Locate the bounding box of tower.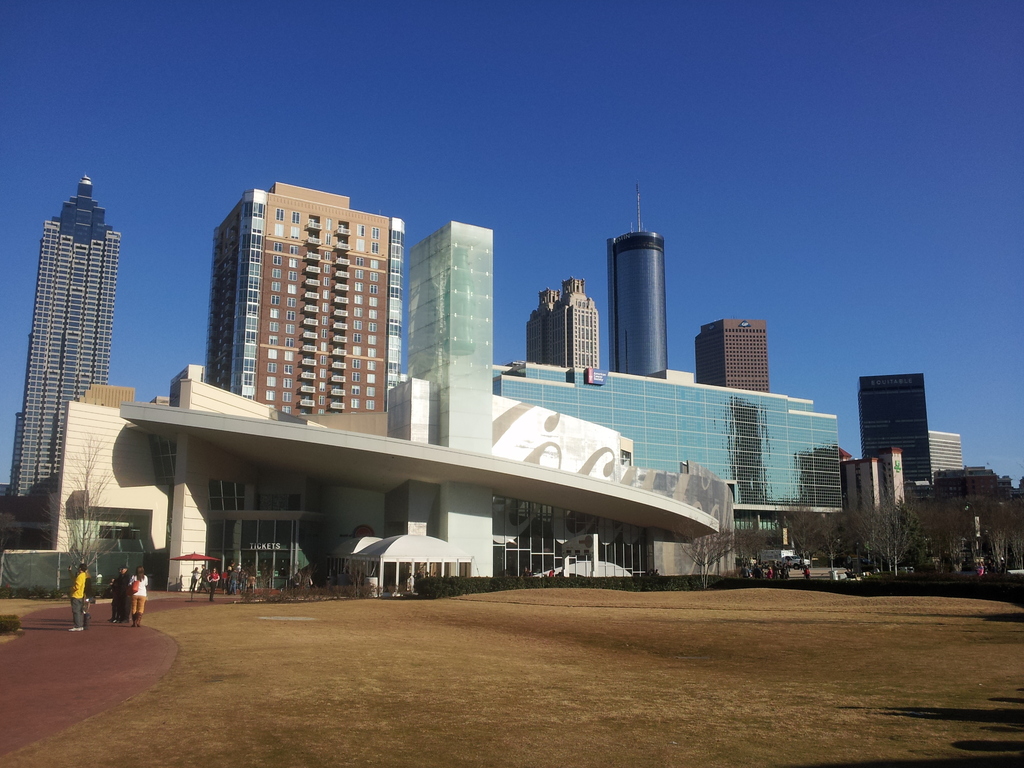
Bounding box: x1=698 y1=321 x2=770 y2=390.
